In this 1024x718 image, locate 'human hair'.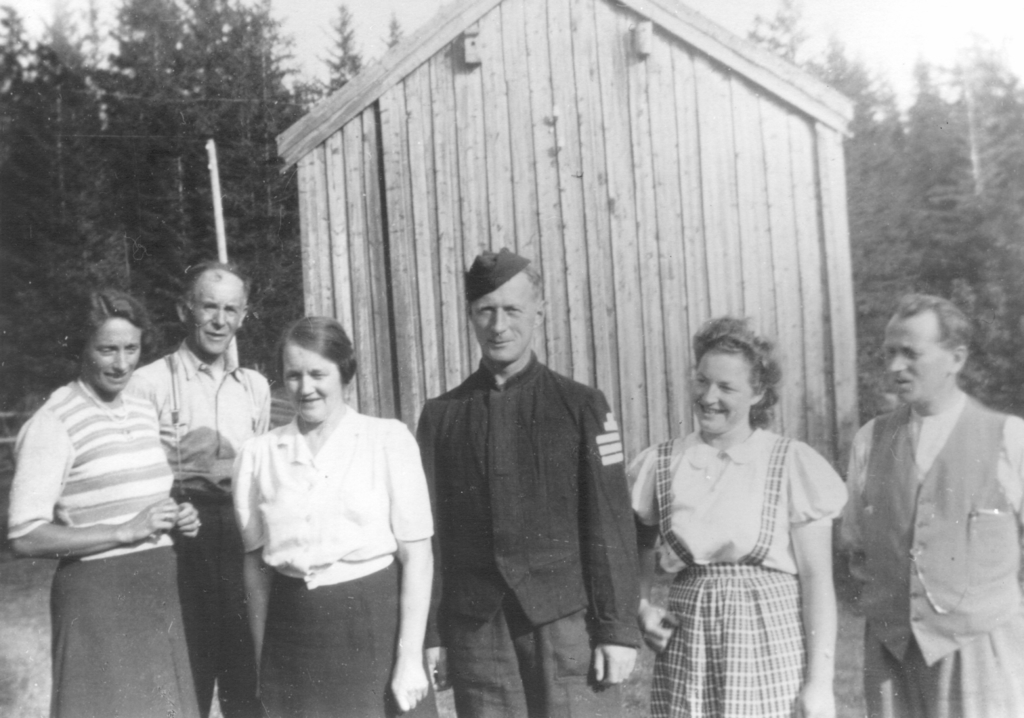
Bounding box: crop(894, 293, 977, 356).
